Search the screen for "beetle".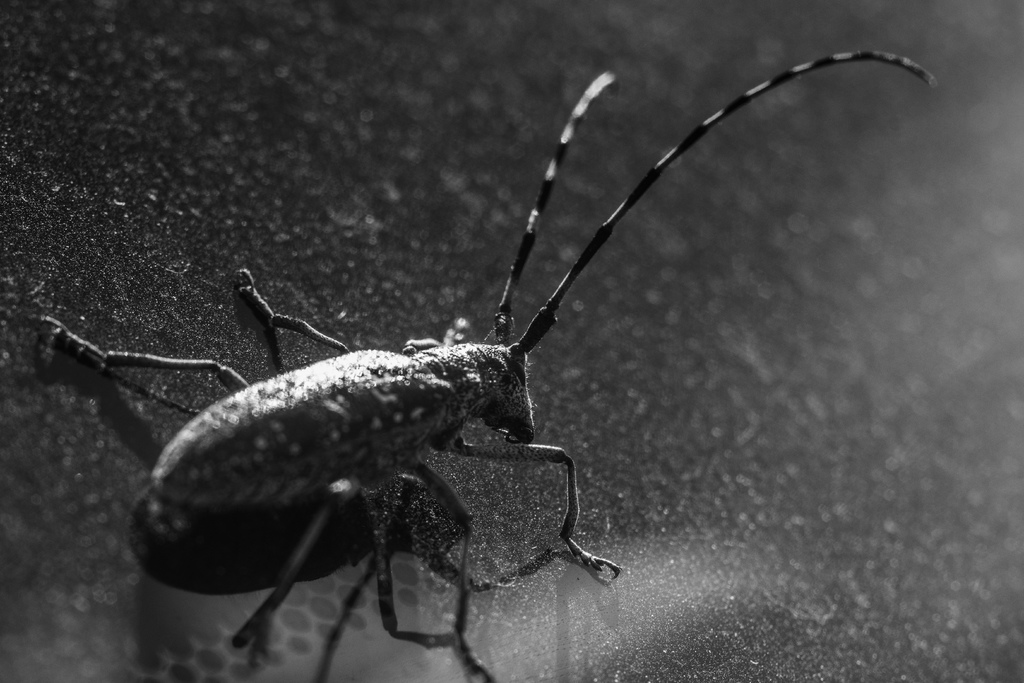
Found at 124 35 891 671.
